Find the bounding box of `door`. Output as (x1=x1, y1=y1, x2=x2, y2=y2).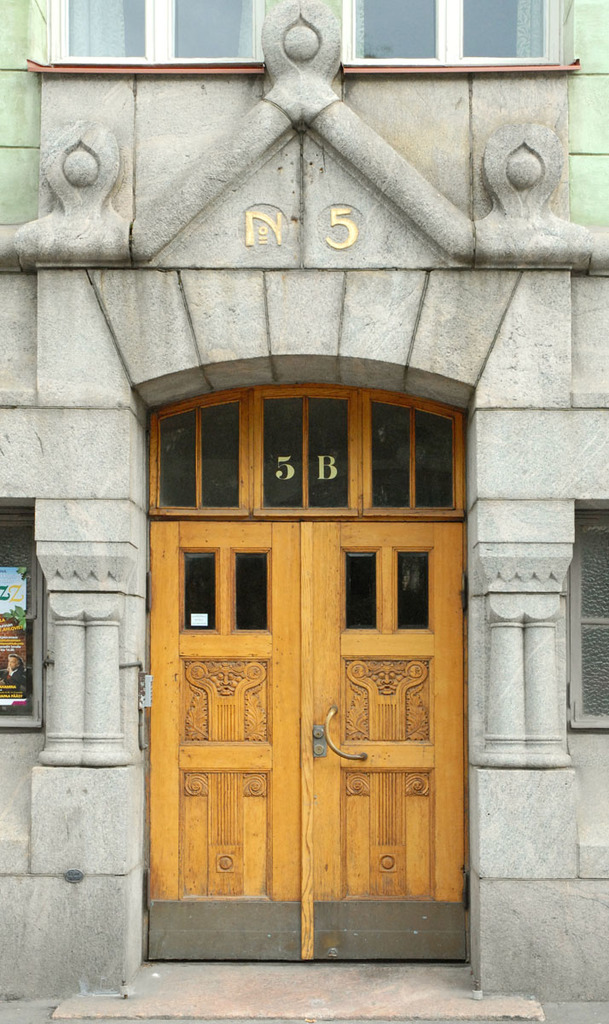
(x1=148, y1=521, x2=467, y2=957).
